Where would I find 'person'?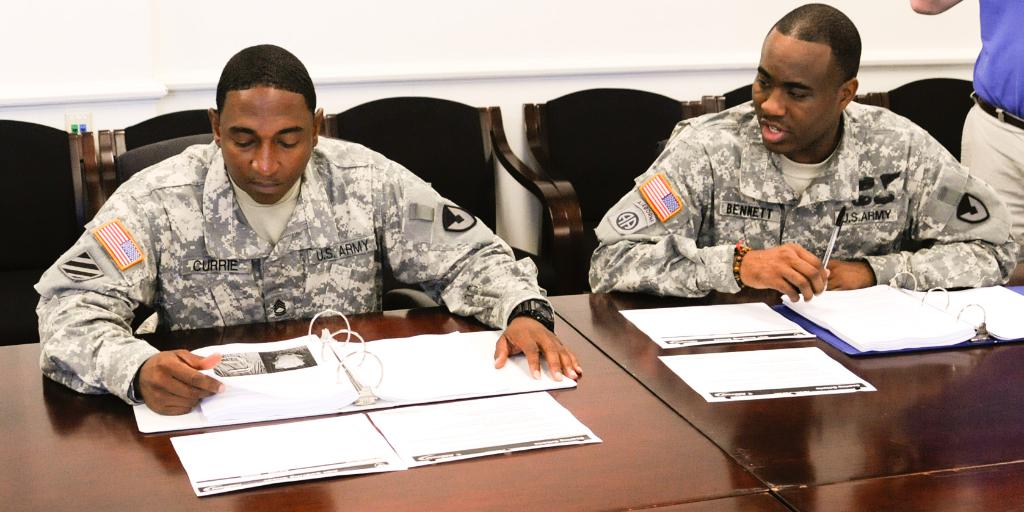
At region(614, 26, 968, 329).
